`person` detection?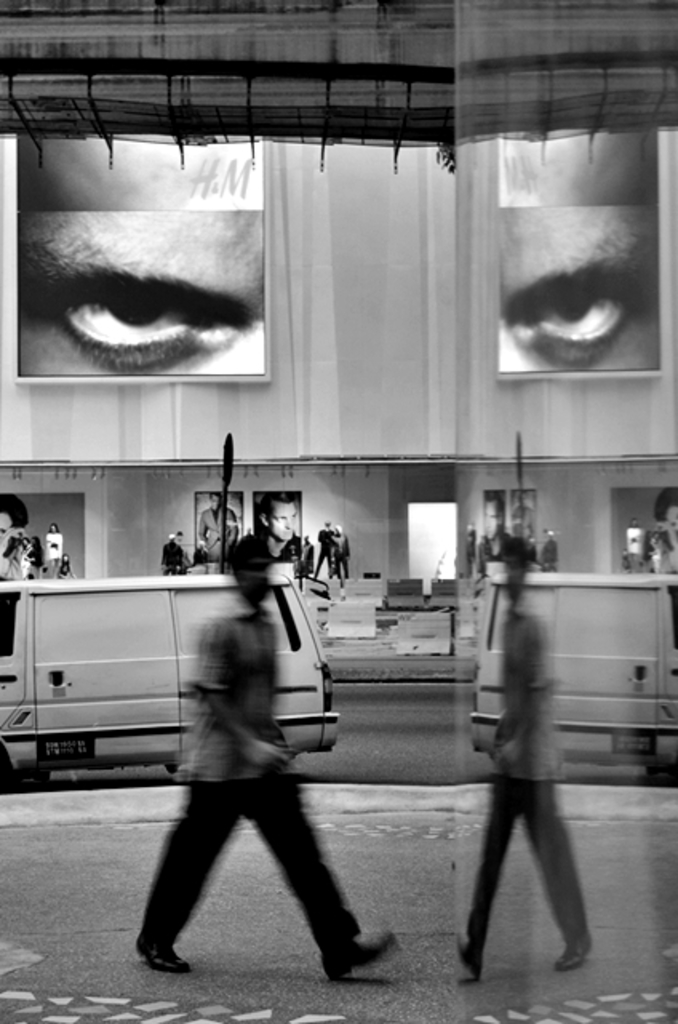
detection(138, 555, 355, 965)
